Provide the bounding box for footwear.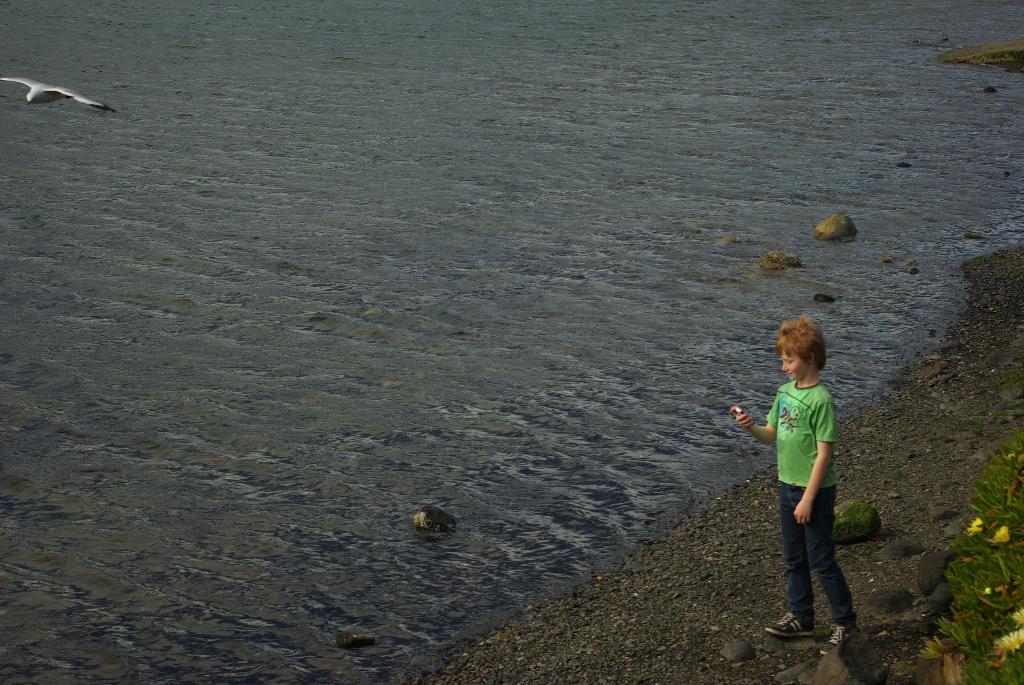
<region>815, 623, 857, 656</region>.
